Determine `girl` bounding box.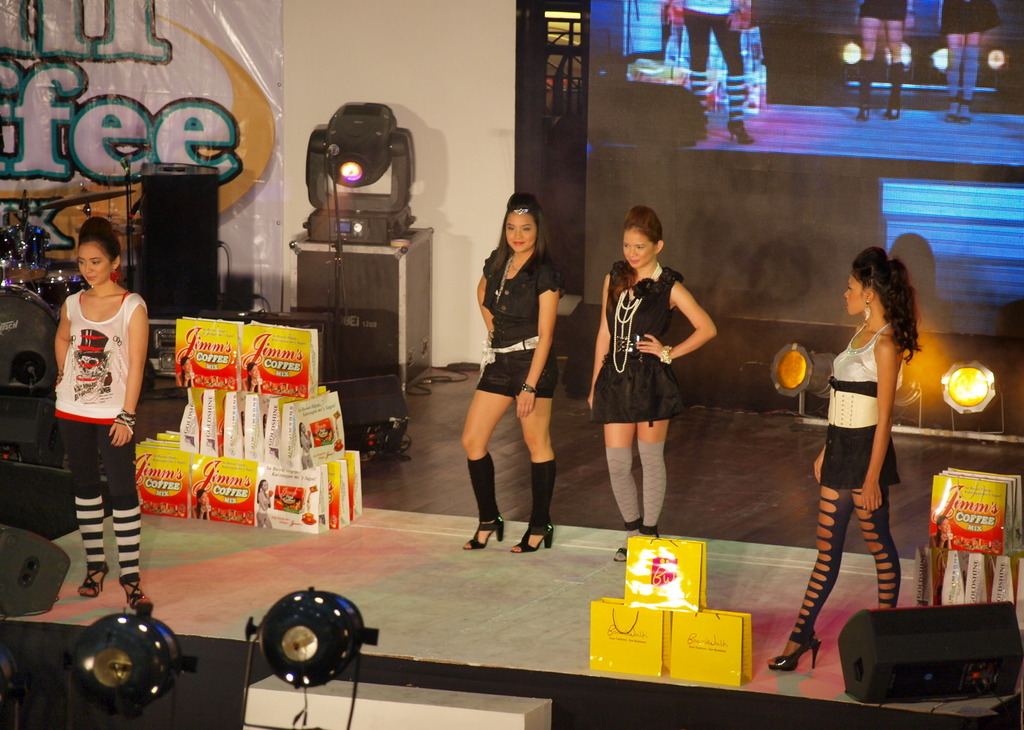
Determined: 460, 194, 562, 554.
